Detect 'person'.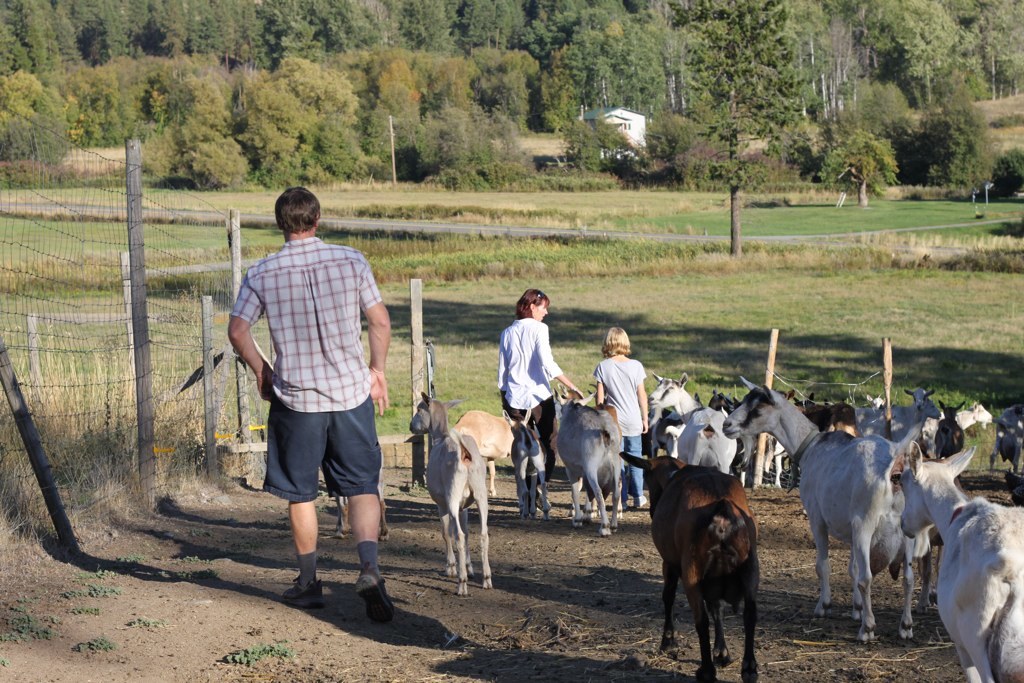
Detected at x1=592, y1=323, x2=648, y2=513.
